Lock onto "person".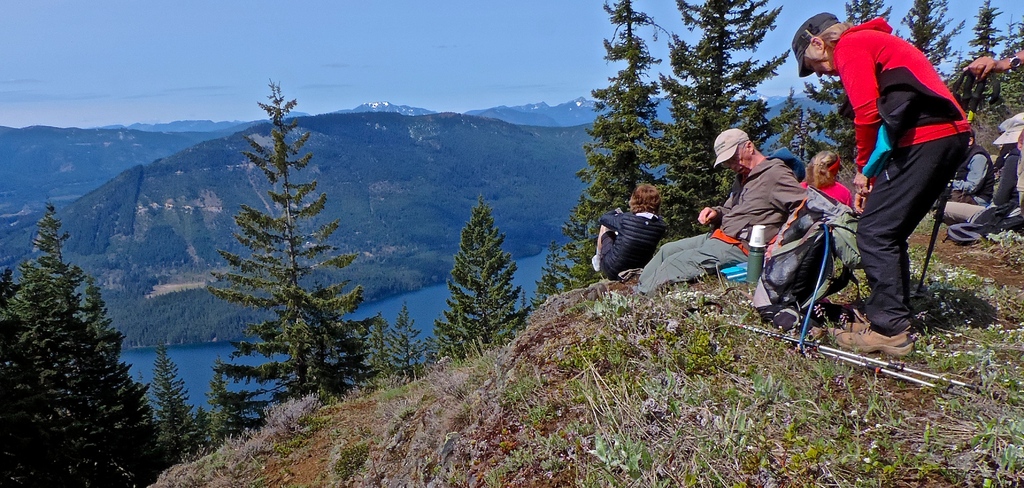
Locked: [x1=936, y1=126, x2=995, y2=205].
